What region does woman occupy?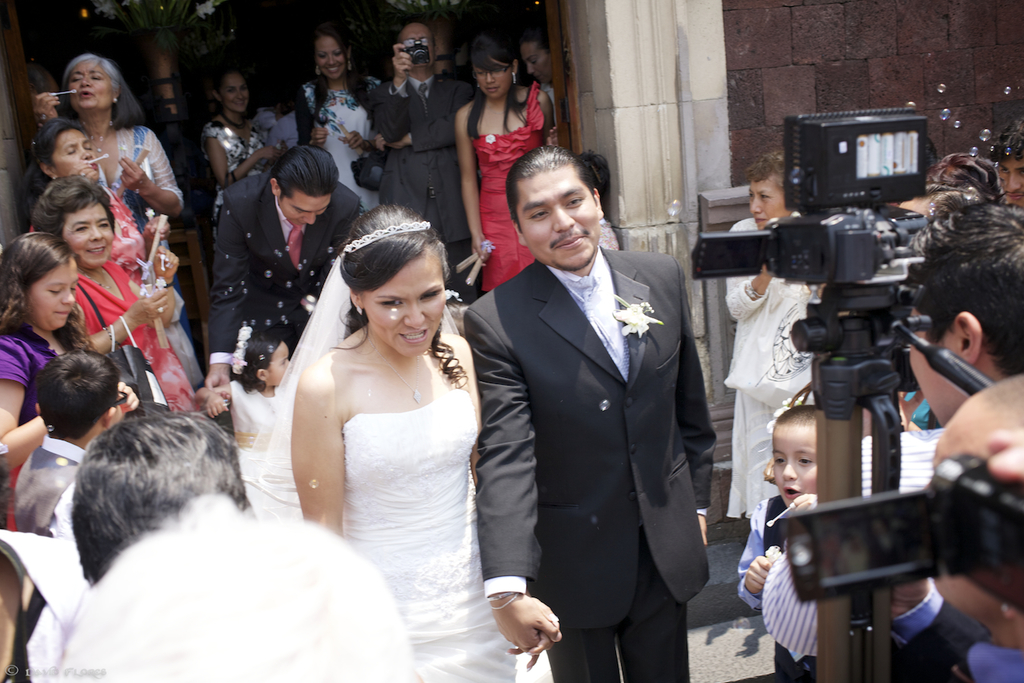
region(252, 197, 525, 675).
